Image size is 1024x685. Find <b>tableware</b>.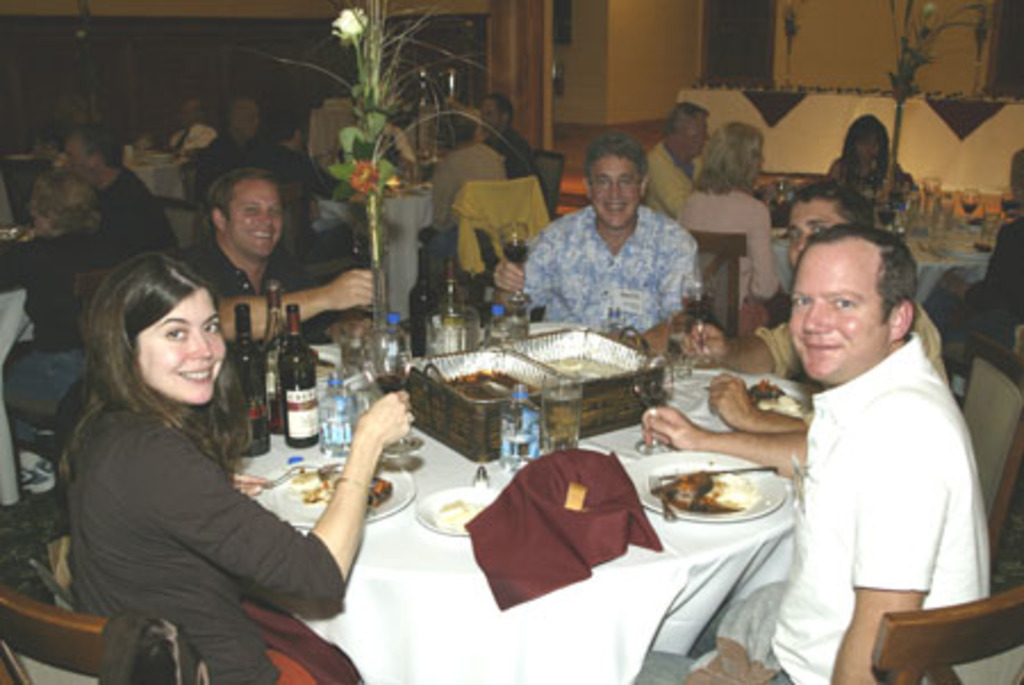
region(676, 269, 719, 353).
